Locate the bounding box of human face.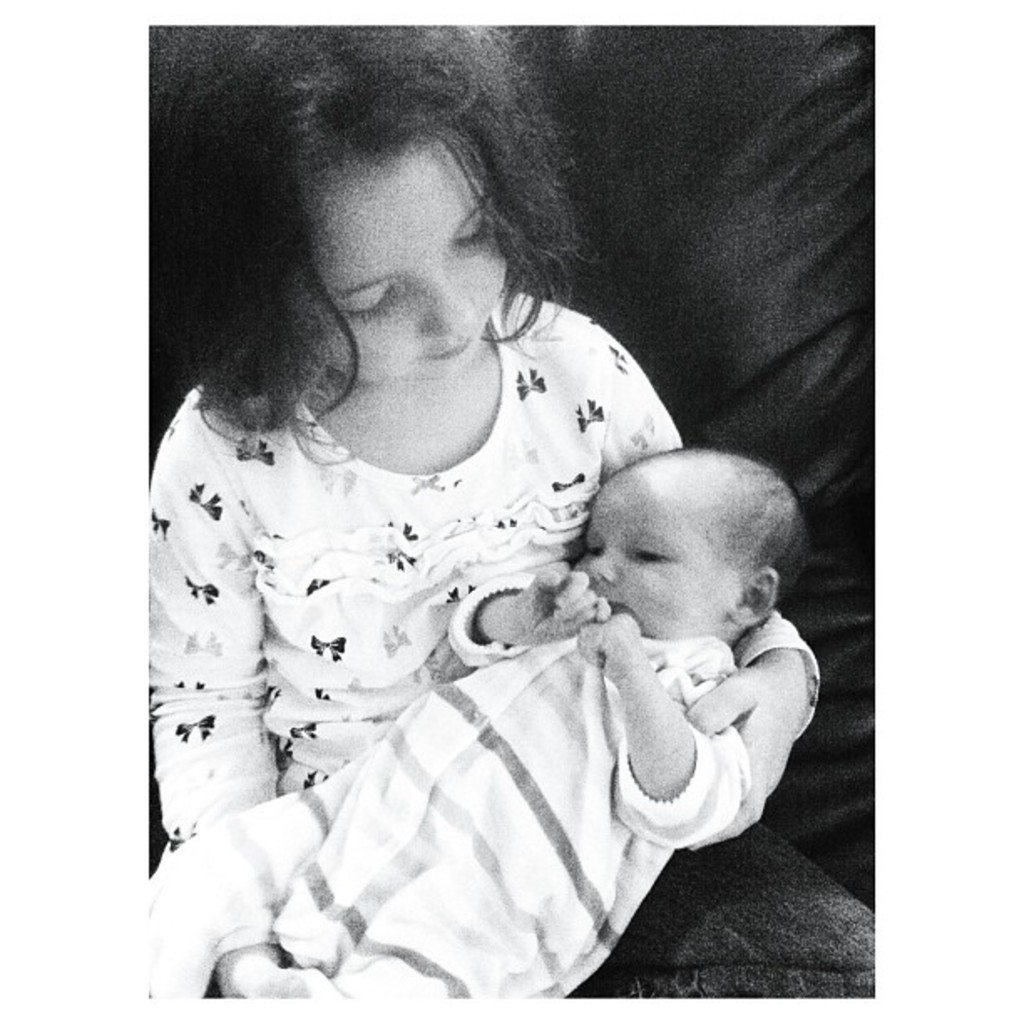
Bounding box: BBox(574, 472, 733, 643).
